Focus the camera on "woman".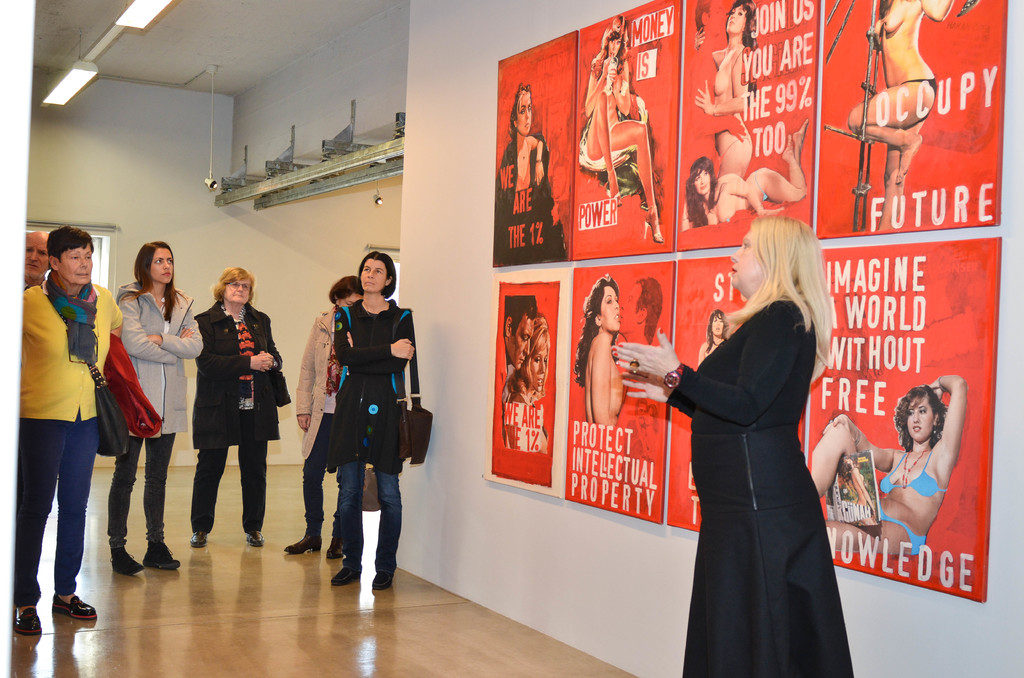
Focus region: 613 216 852 677.
